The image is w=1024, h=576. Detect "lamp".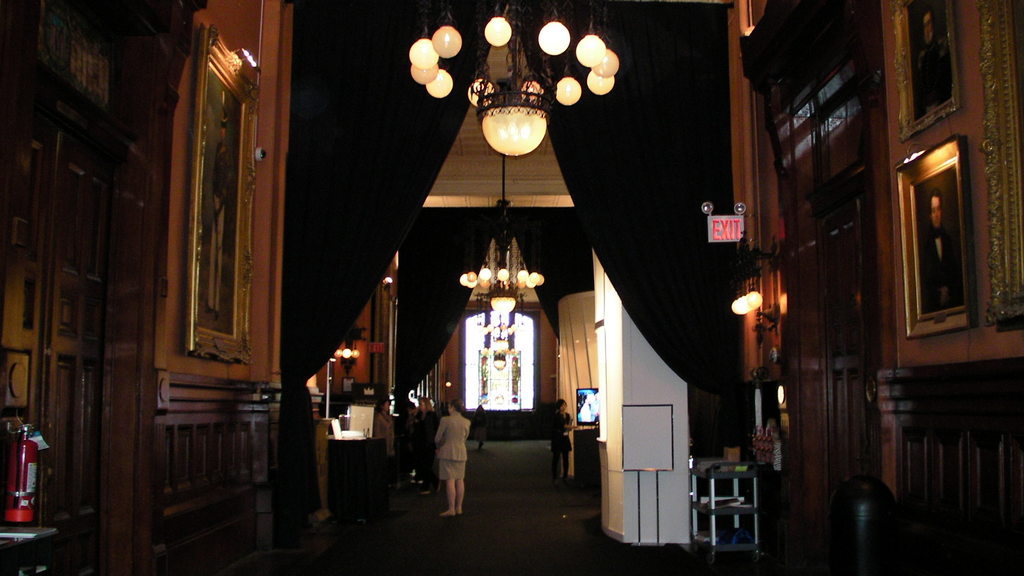
Detection: 727 228 774 318.
